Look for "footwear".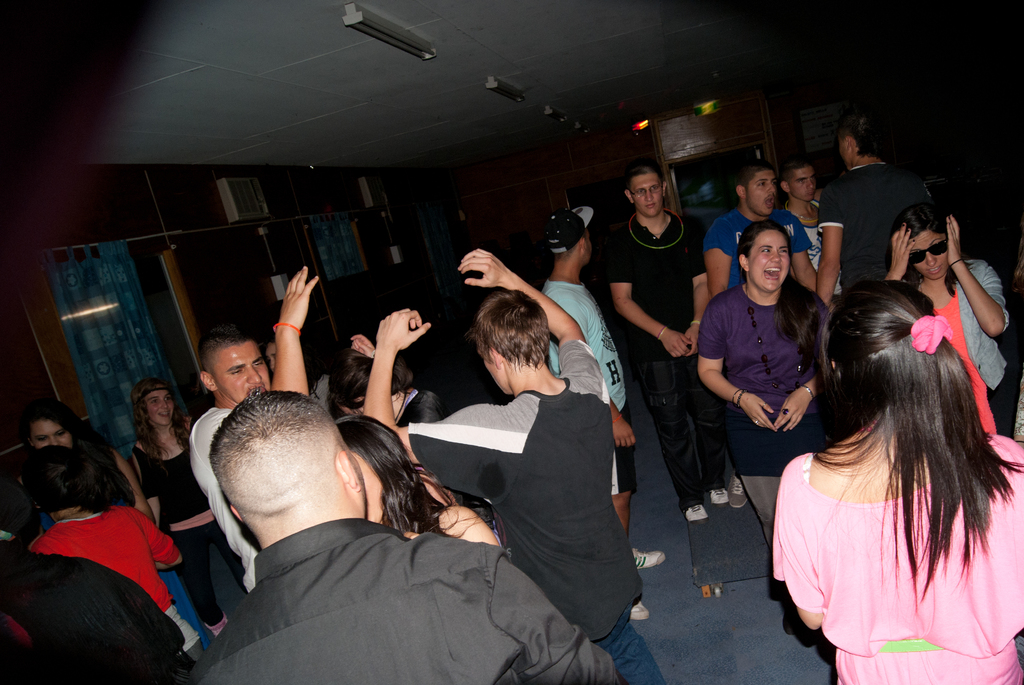
Found: select_region(627, 602, 647, 619).
